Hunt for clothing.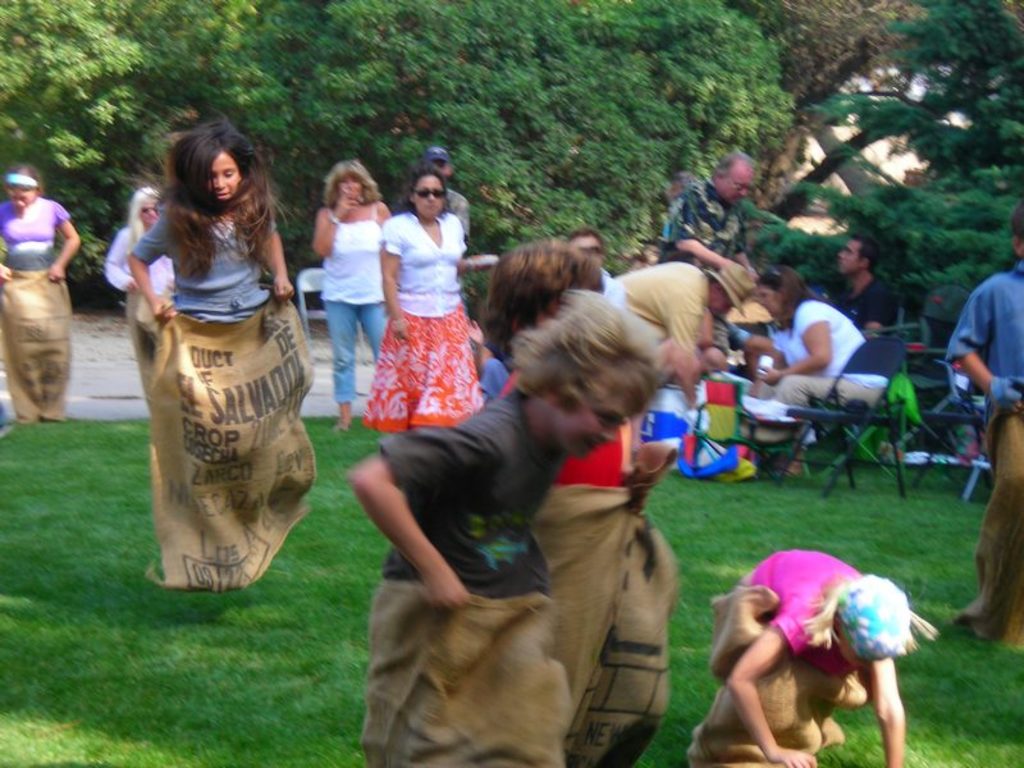
Hunted down at bbox=[106, 221, 175, 314].
